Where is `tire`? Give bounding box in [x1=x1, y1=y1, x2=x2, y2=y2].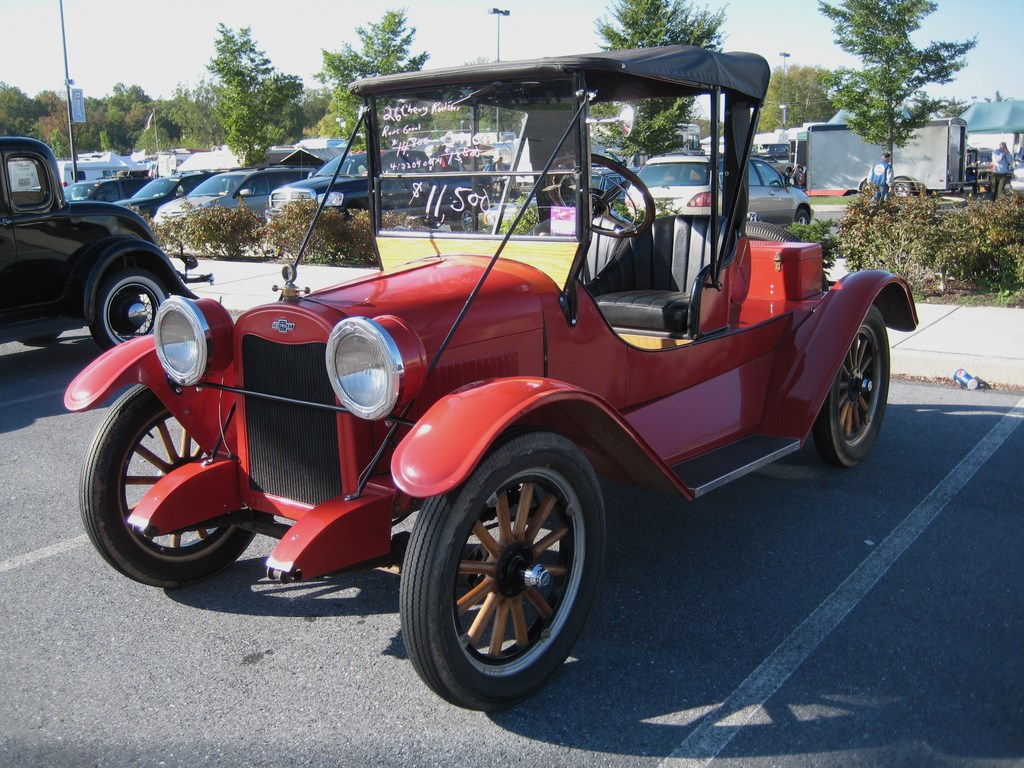
[x1=815, y1=301, x2=888, y2=470].
